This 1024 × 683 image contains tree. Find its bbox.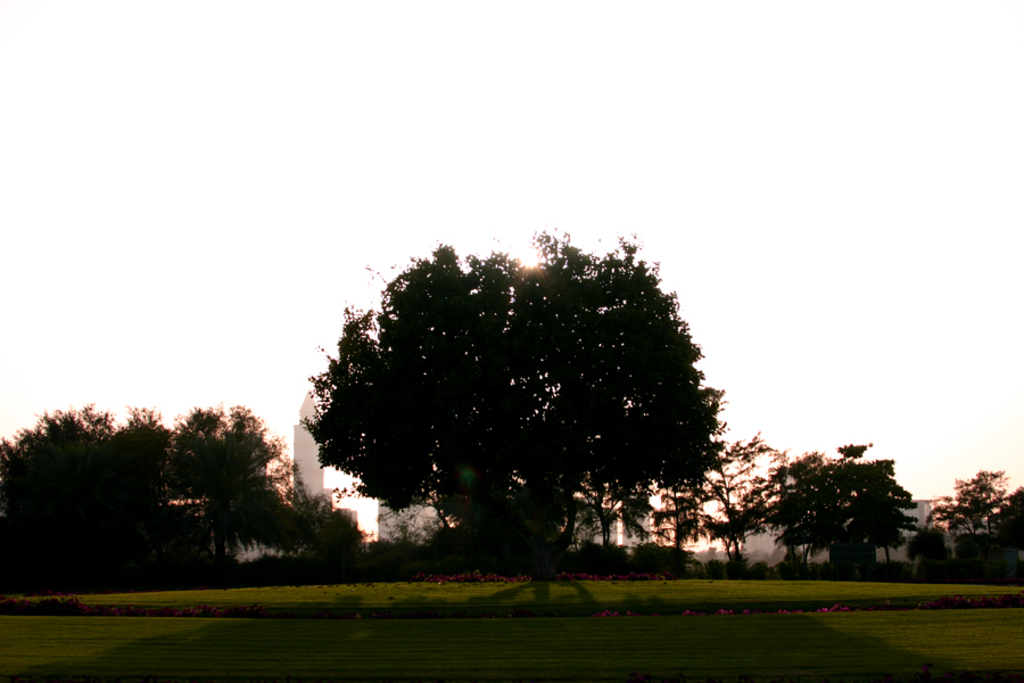
<bbox>753, 433, 914, 574</bbox>.
